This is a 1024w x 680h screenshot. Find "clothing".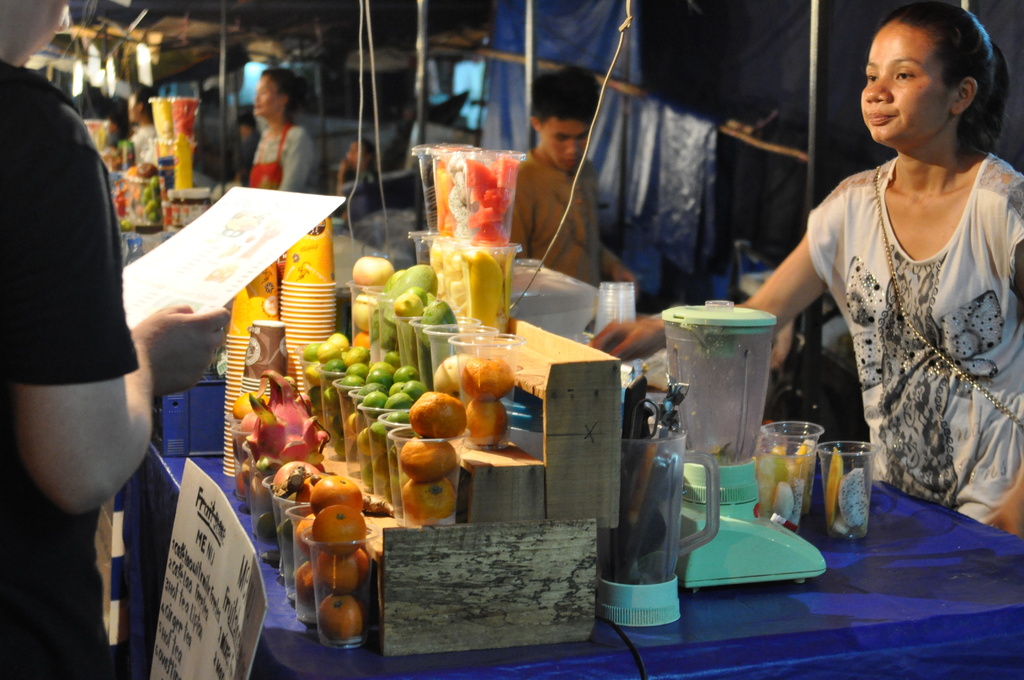
Bounding box: [771, 124, 1005, 516].
